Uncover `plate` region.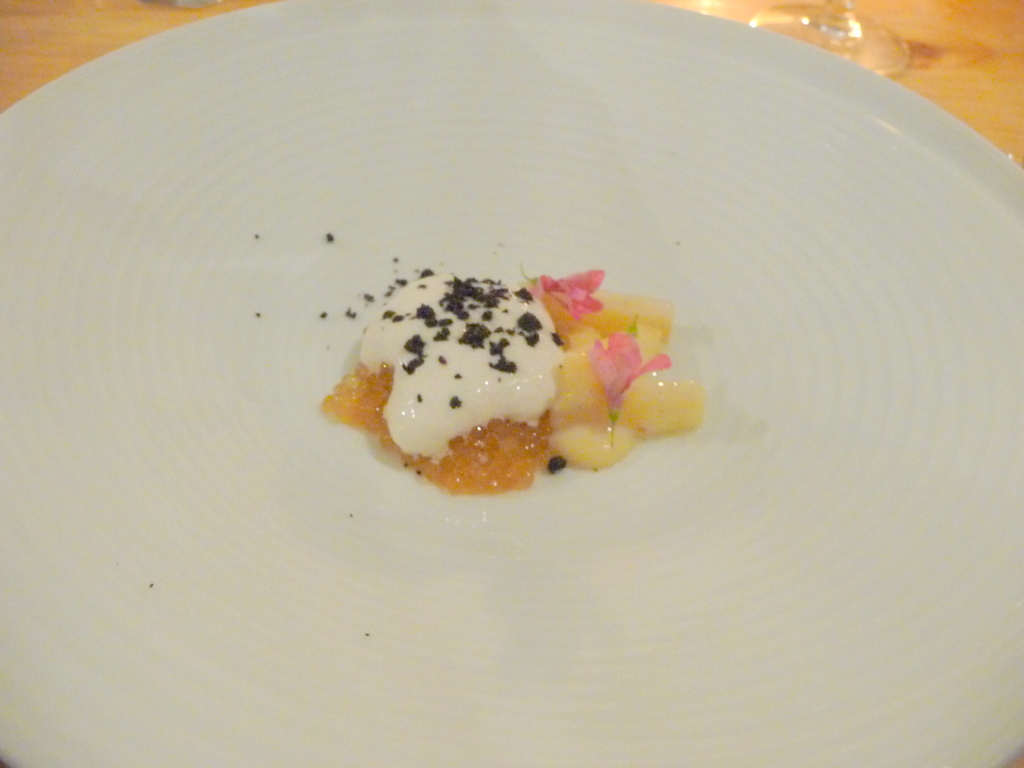
Uncovered: box(2, 0, 1023, 767).
